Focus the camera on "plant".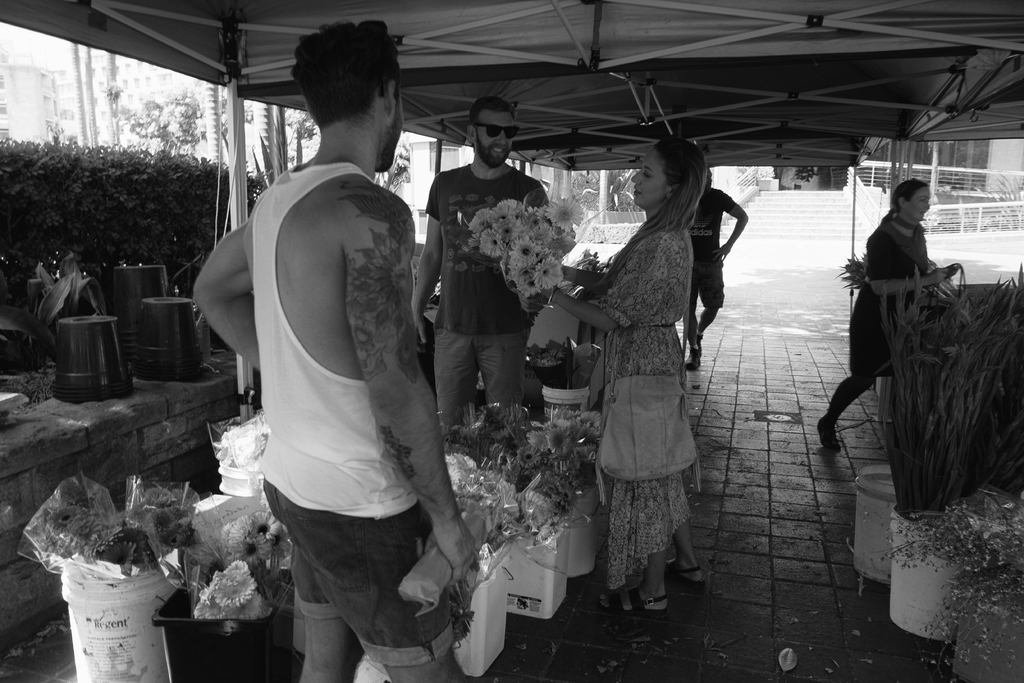
Focus region: (375,137,410,193).
